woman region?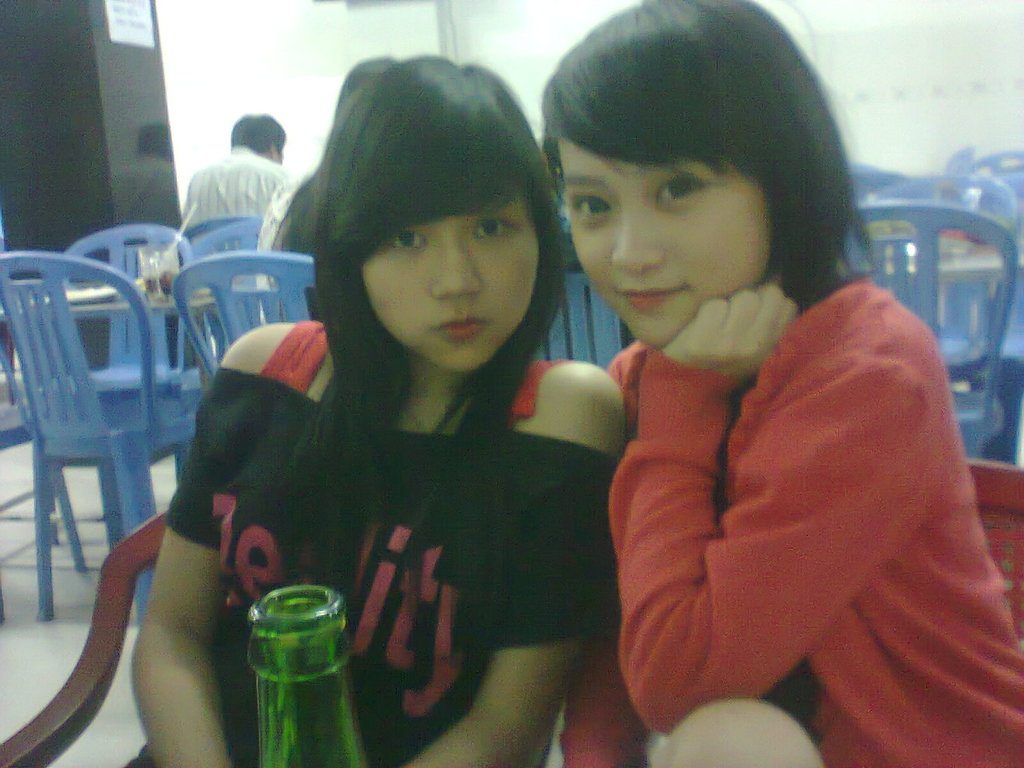
[151, 77, 636, 748]
